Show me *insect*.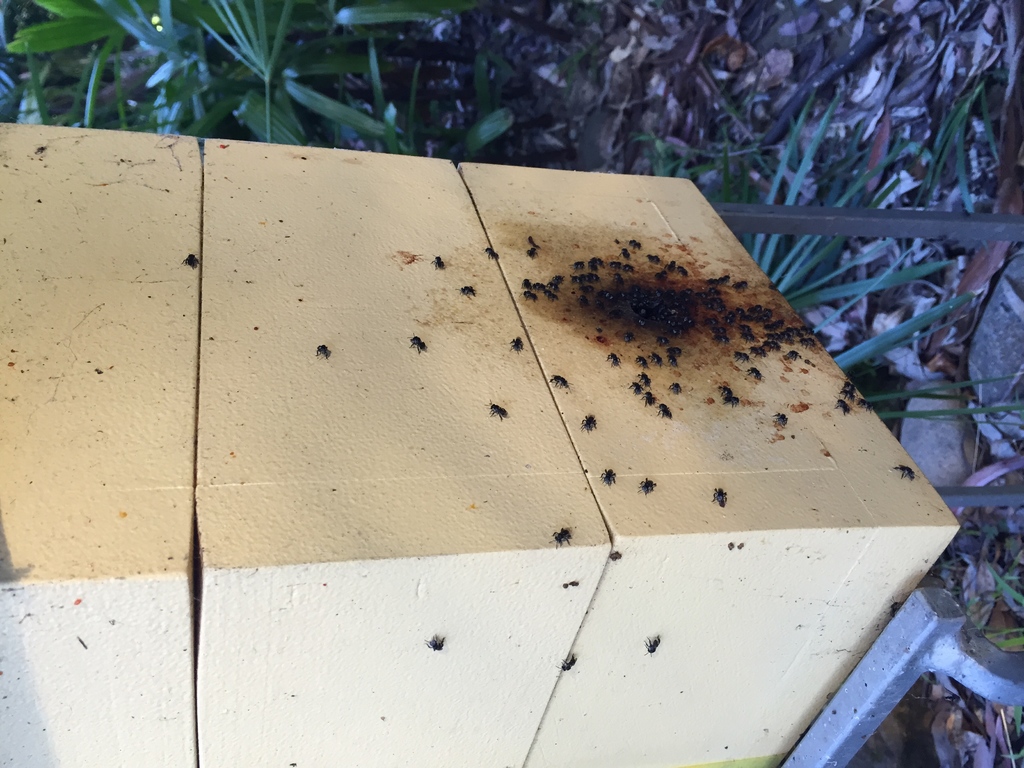
*insect* is here: <box>549,373,568,389</box>.
